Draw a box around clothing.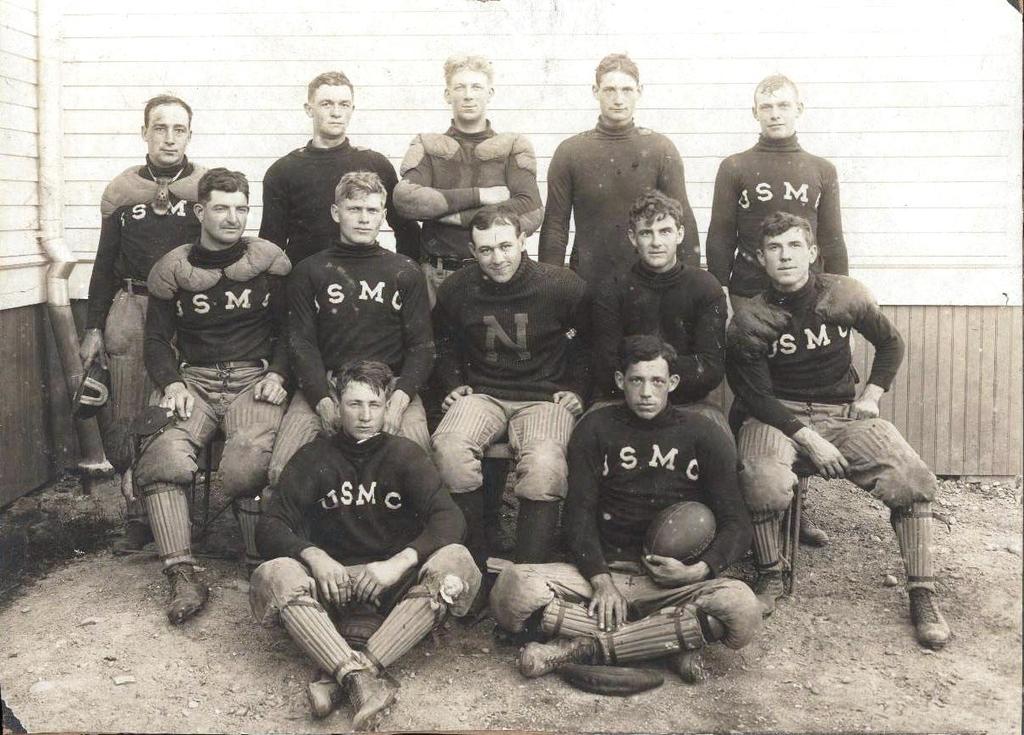
BBox(546, 123, 698, 280).
